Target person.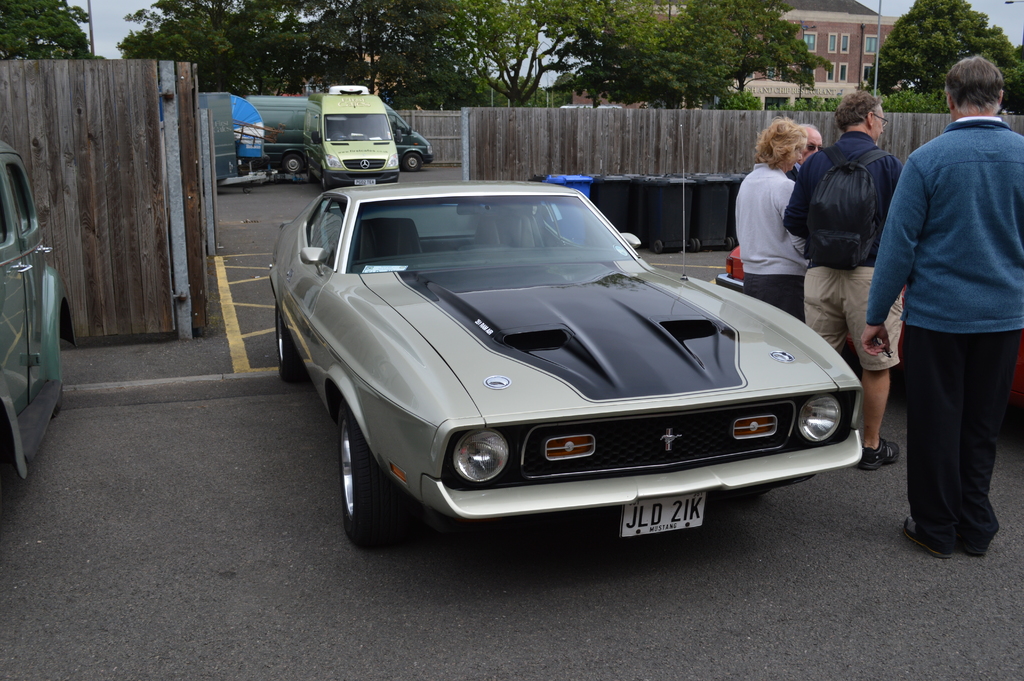
Target region: <region>796, 120, 826, 170</region>.
